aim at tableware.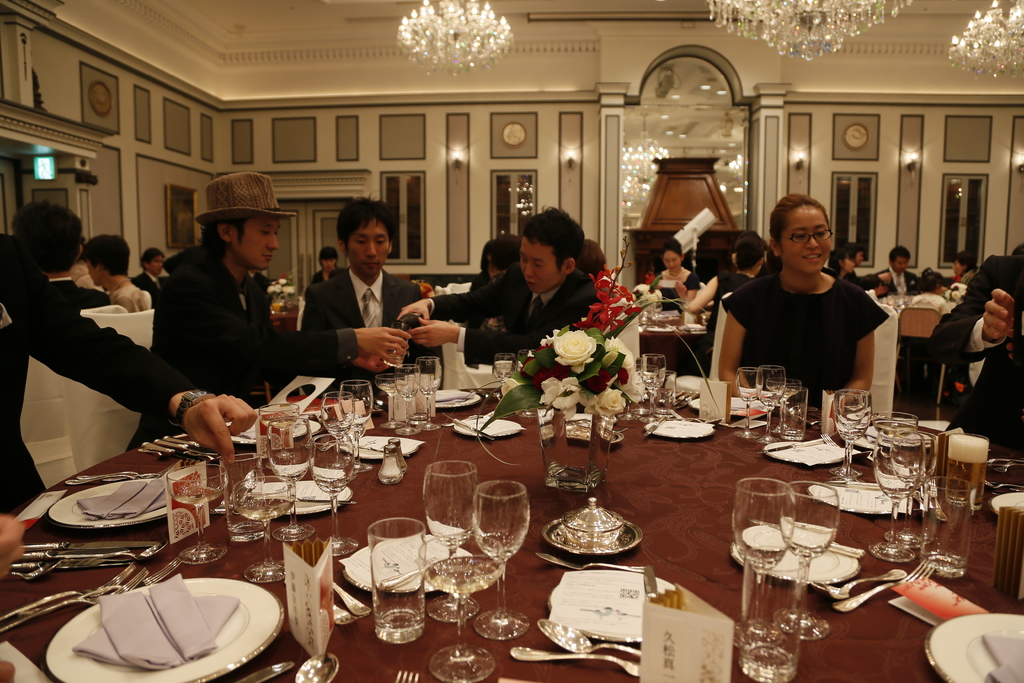
Aimed at (353,440,409,454).
